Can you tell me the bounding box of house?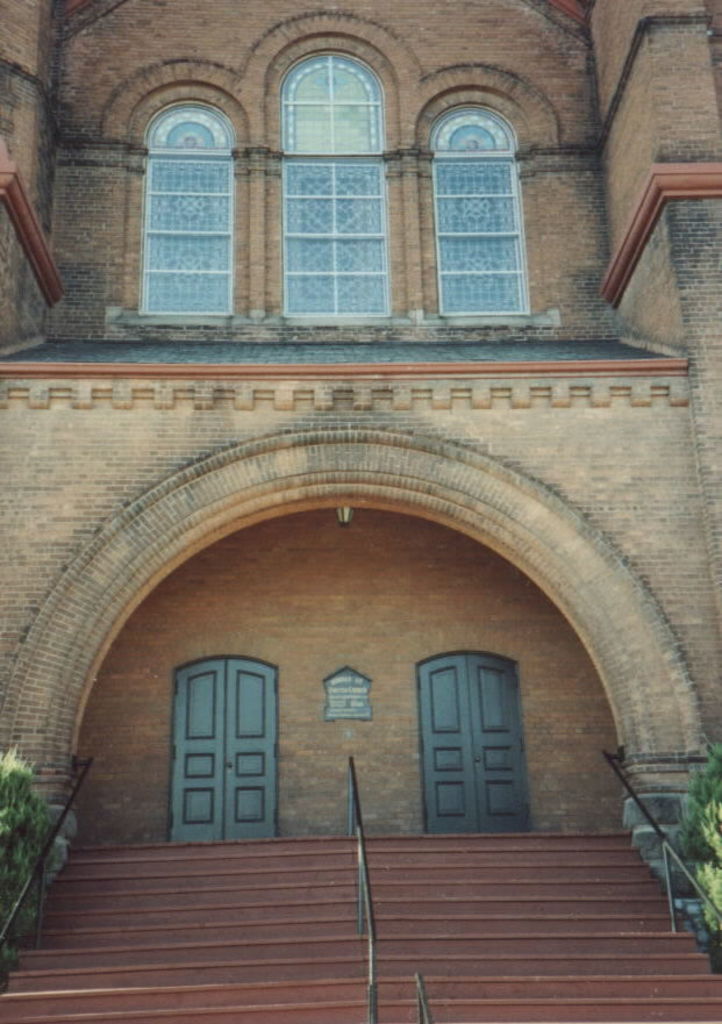
bbox=[0, 7, 721, 1012].
